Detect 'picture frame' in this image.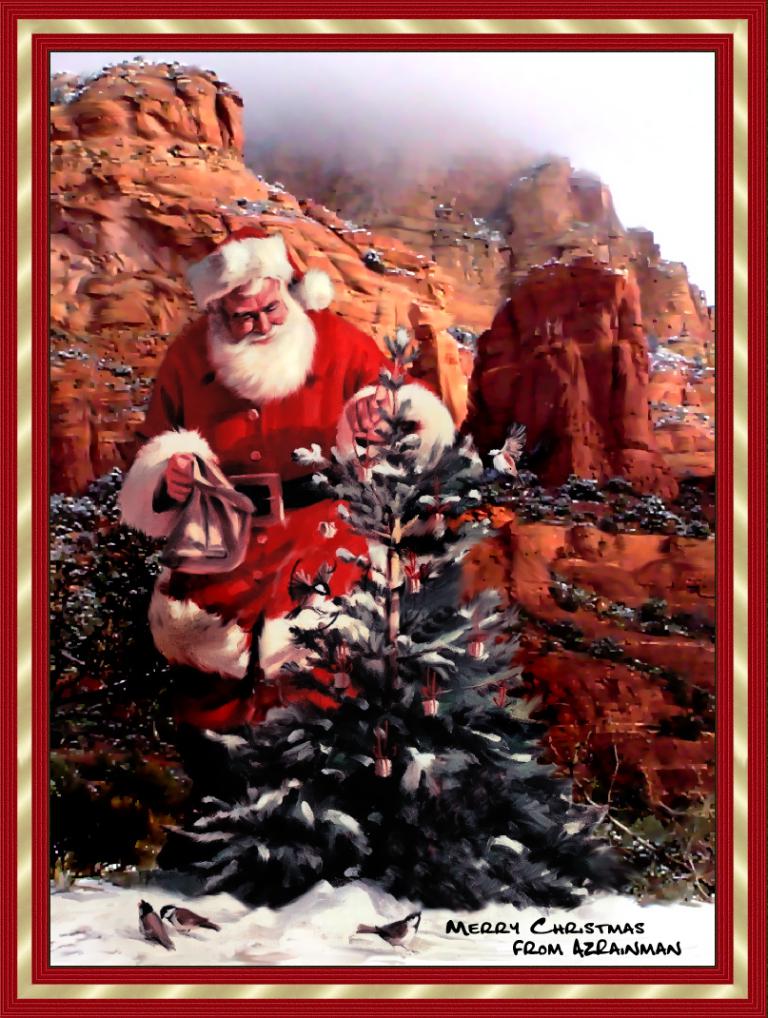
Detection: bbox=[2, 0, 760, 1017].
